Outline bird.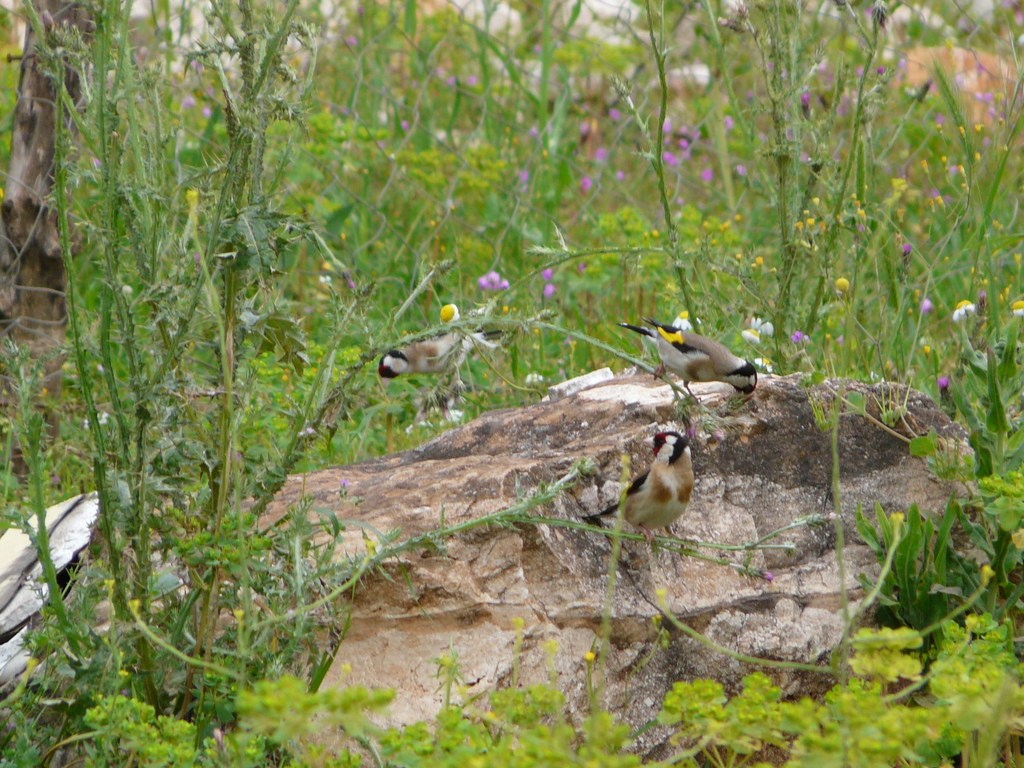
Outline: {"left": 612, "top": 324, "right": 758, "bottom": 405}.
